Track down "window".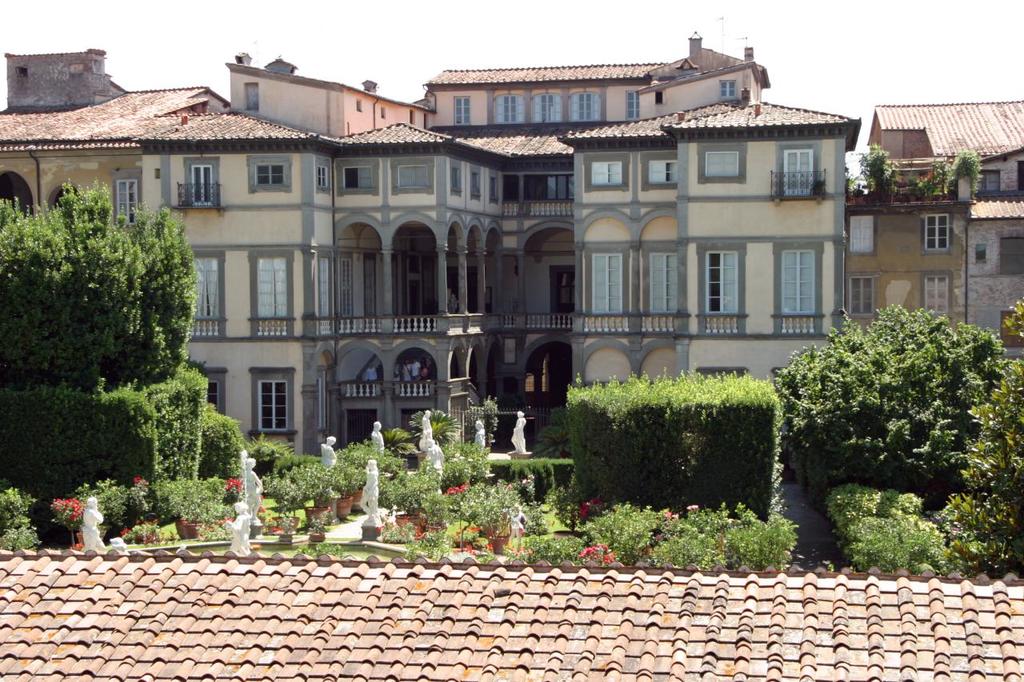
Tracked to 315 166 329 188.
